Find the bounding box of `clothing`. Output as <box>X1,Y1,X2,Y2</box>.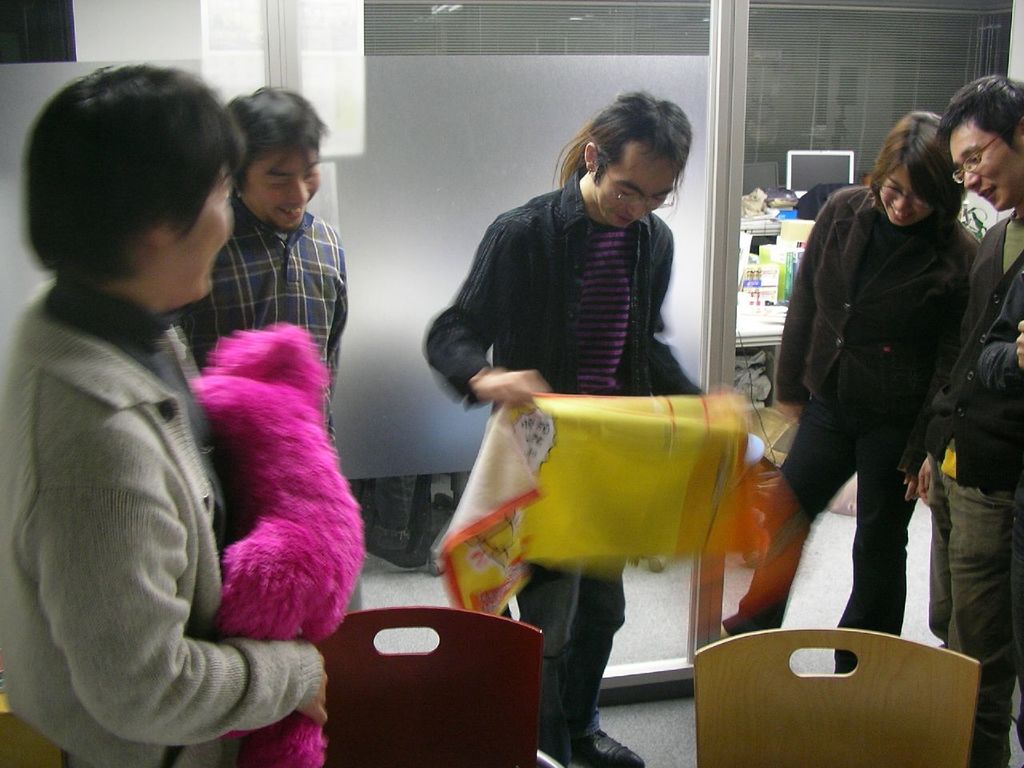
<box>0,278,322,767</box>.
